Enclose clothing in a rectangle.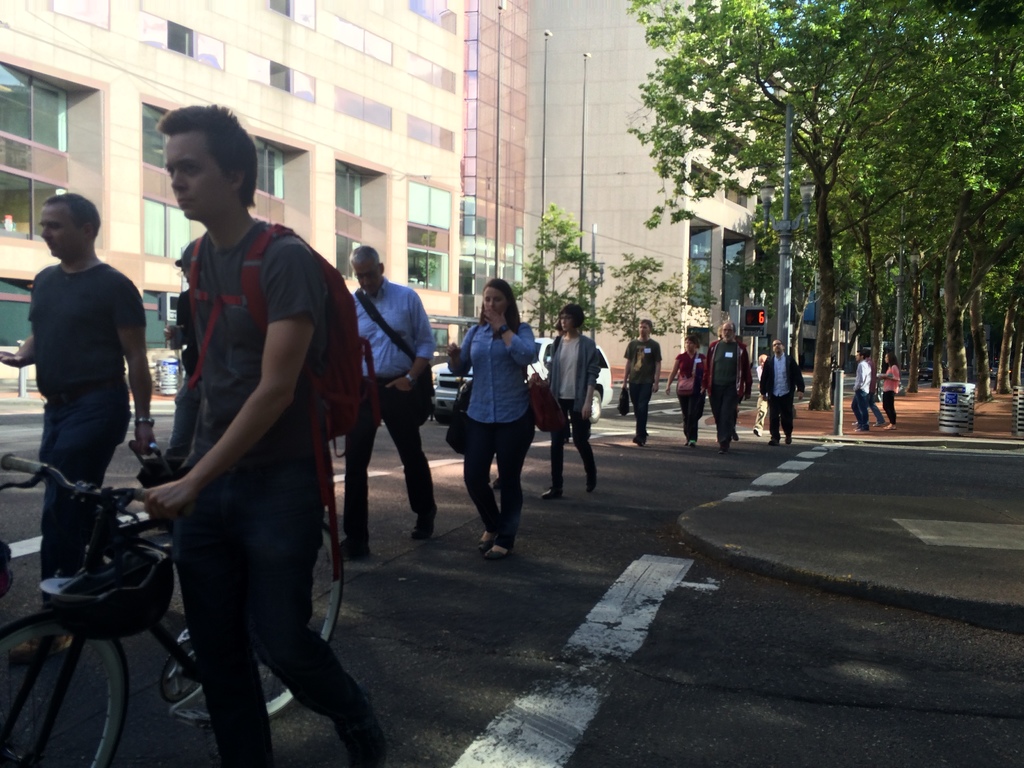
459,413,533,543.
